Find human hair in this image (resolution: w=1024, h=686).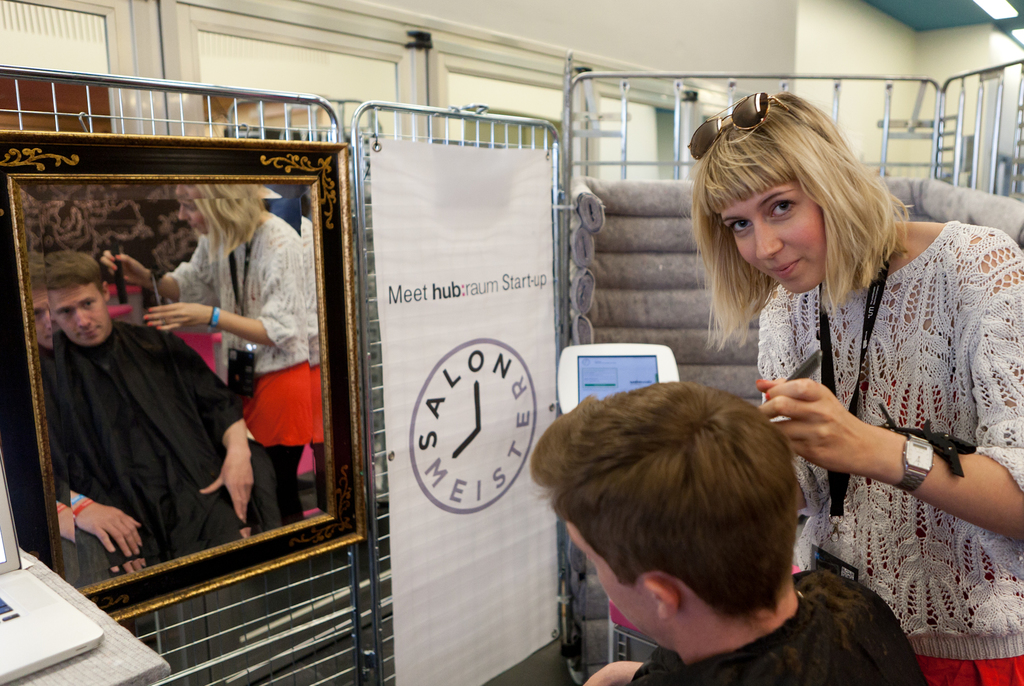
(x1=527, y1=374, x2=803, y2=628).
